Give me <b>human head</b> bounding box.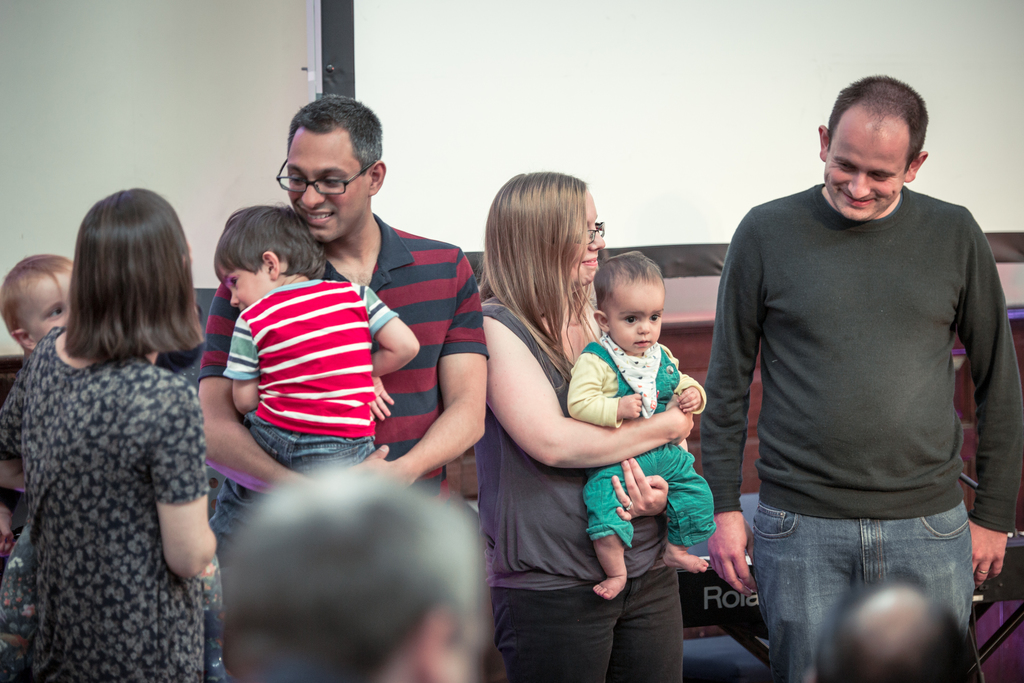
bbox=[808, 566, 984, 682].
